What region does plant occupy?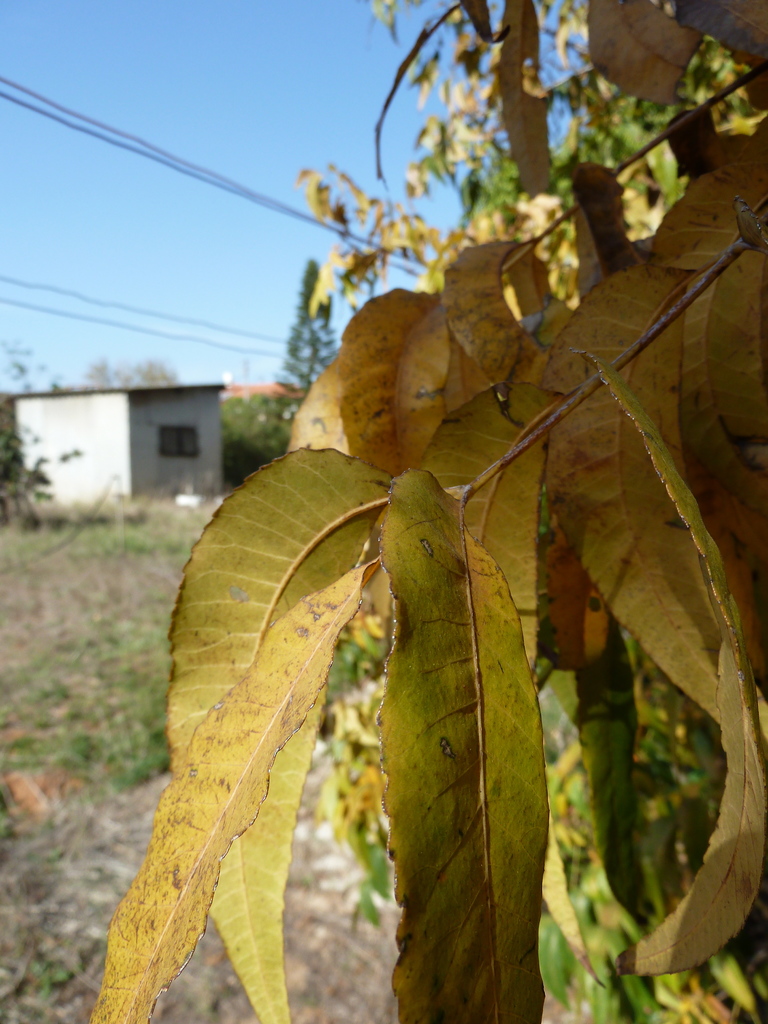
detection(0, 396, 51, 529).
